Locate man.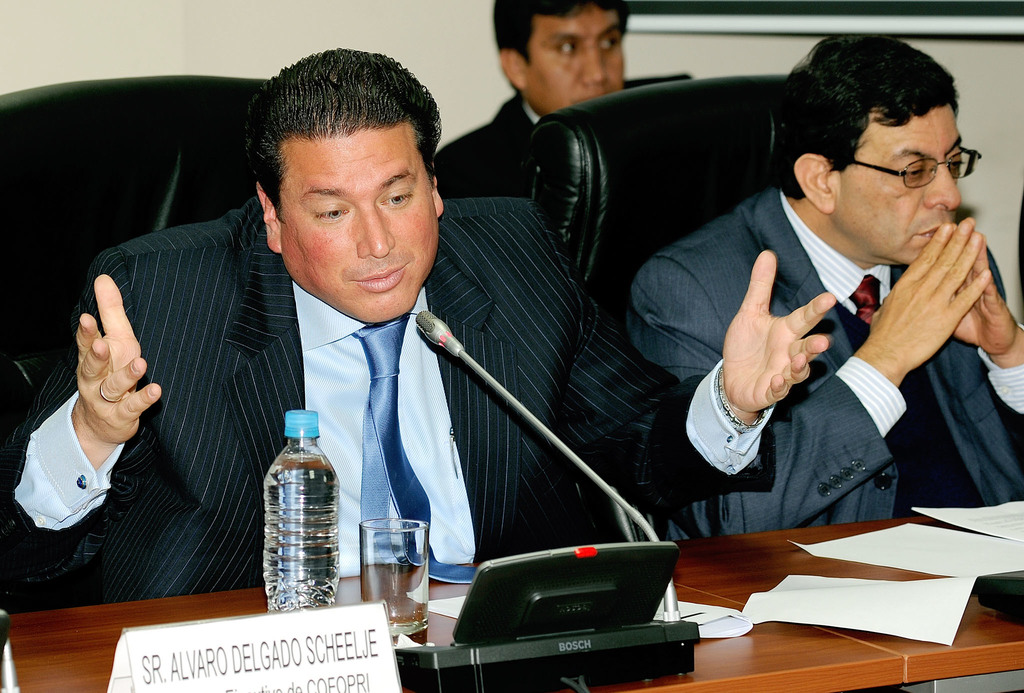
Bounding box: [x1=624, y1=24, x2=1023, y2=543].
